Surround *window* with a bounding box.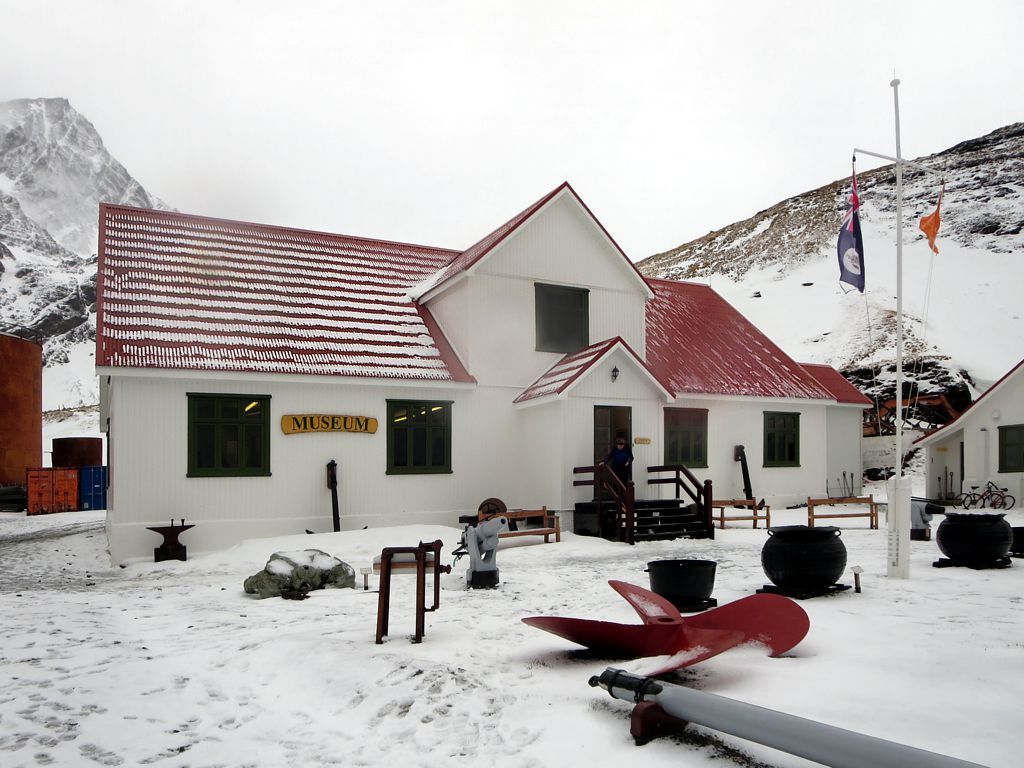
crop(665, 408, 708, 468).
